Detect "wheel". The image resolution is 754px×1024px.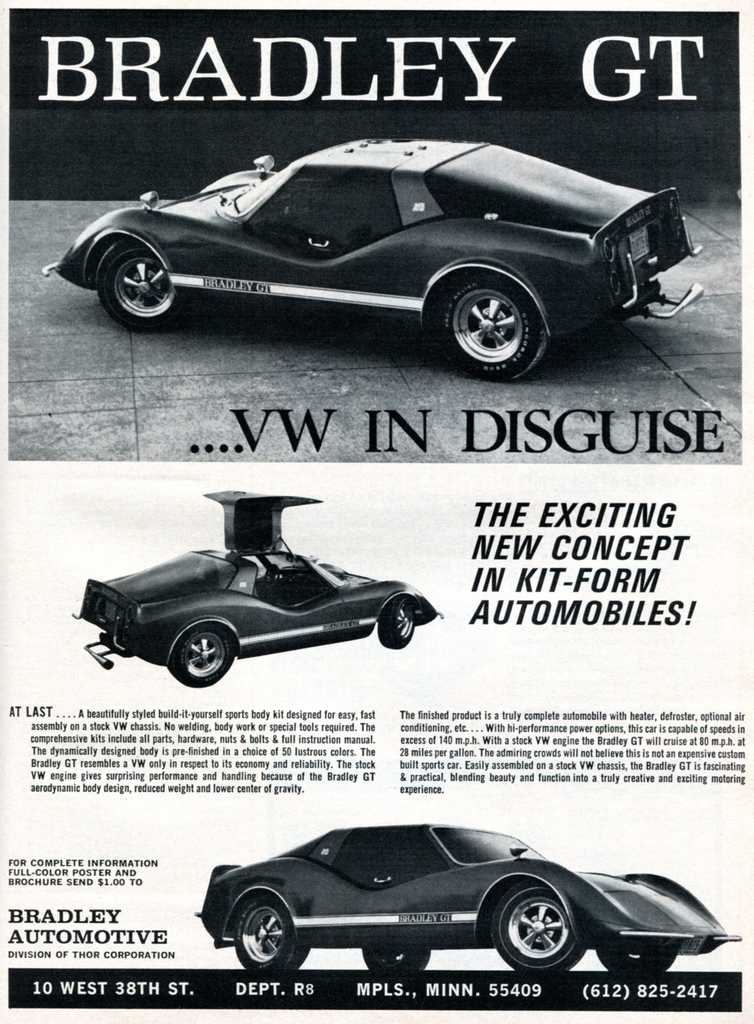
<region>175, 623, 236, 688</region>.
